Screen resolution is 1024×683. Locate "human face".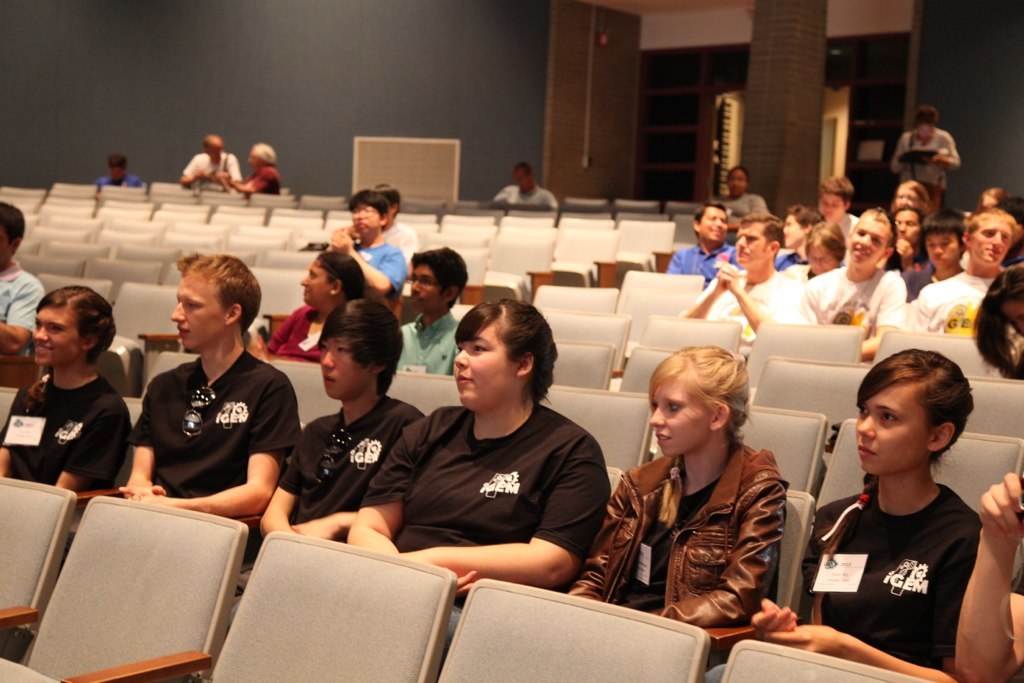
{"x1": 890, "y1": 208, "x2": 920, "y2": 241}.
